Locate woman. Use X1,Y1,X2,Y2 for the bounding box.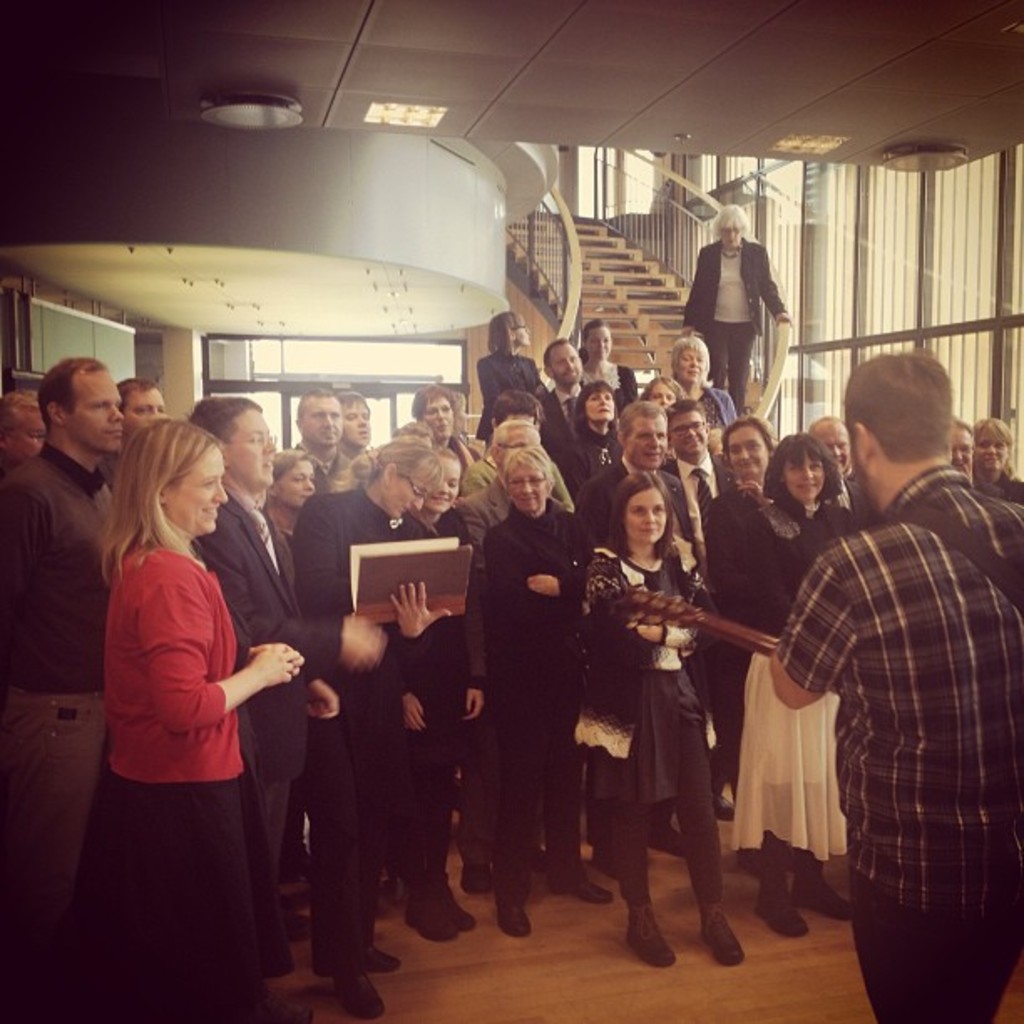
547,380,619,502.
